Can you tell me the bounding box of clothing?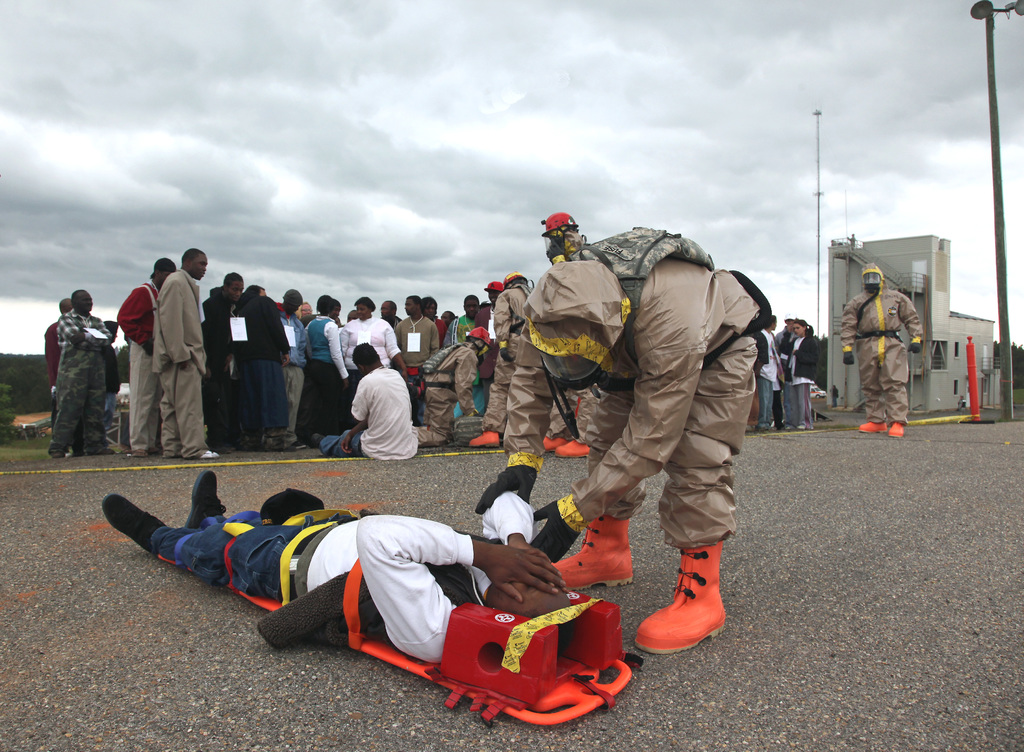
117, 280, 159, 450.
